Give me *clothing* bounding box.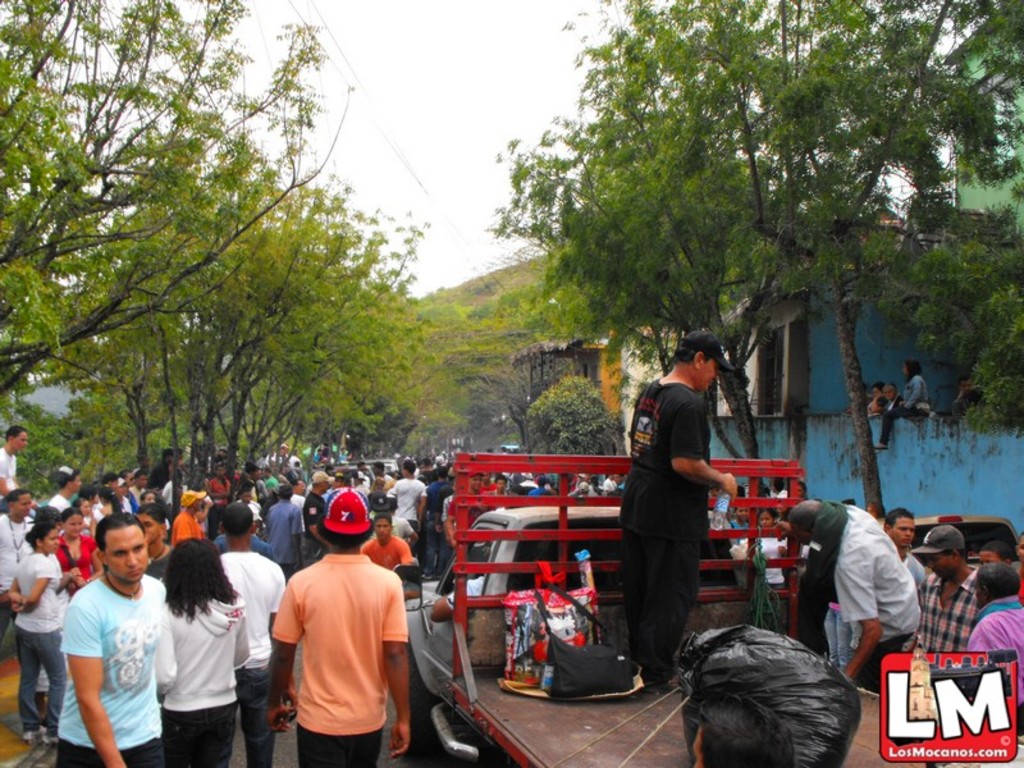
60:571:165:767.
